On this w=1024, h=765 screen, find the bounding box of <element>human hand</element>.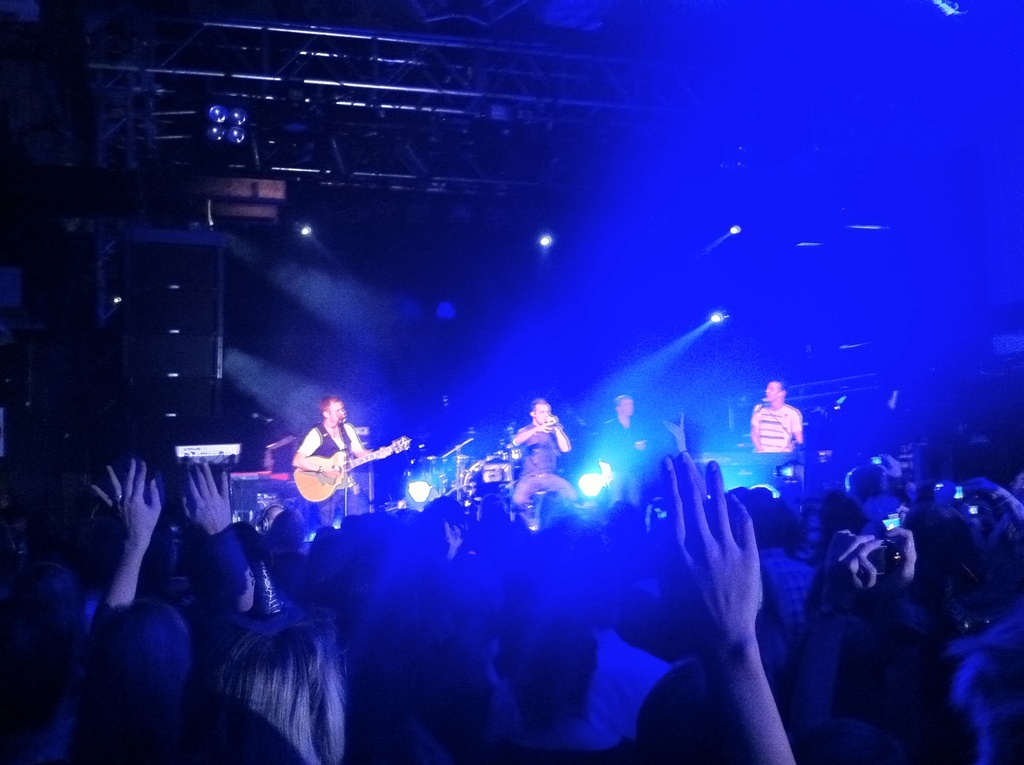
Bounding box: (662, 413, 688, 451).
